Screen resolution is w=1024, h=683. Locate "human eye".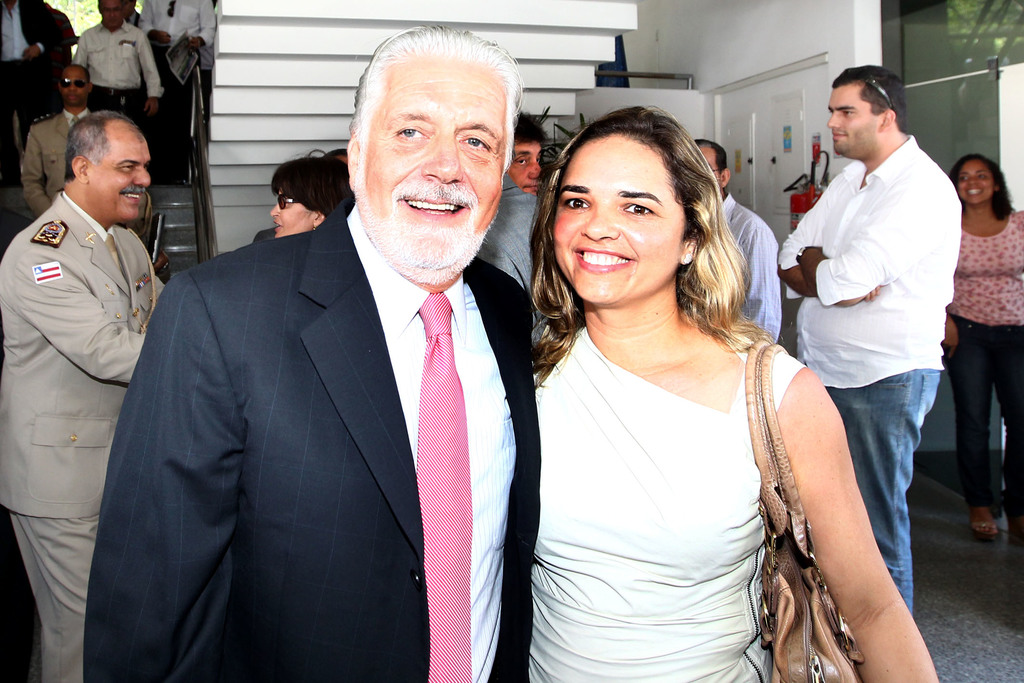
x1=404 y1=120 x2=428 y2=145.
